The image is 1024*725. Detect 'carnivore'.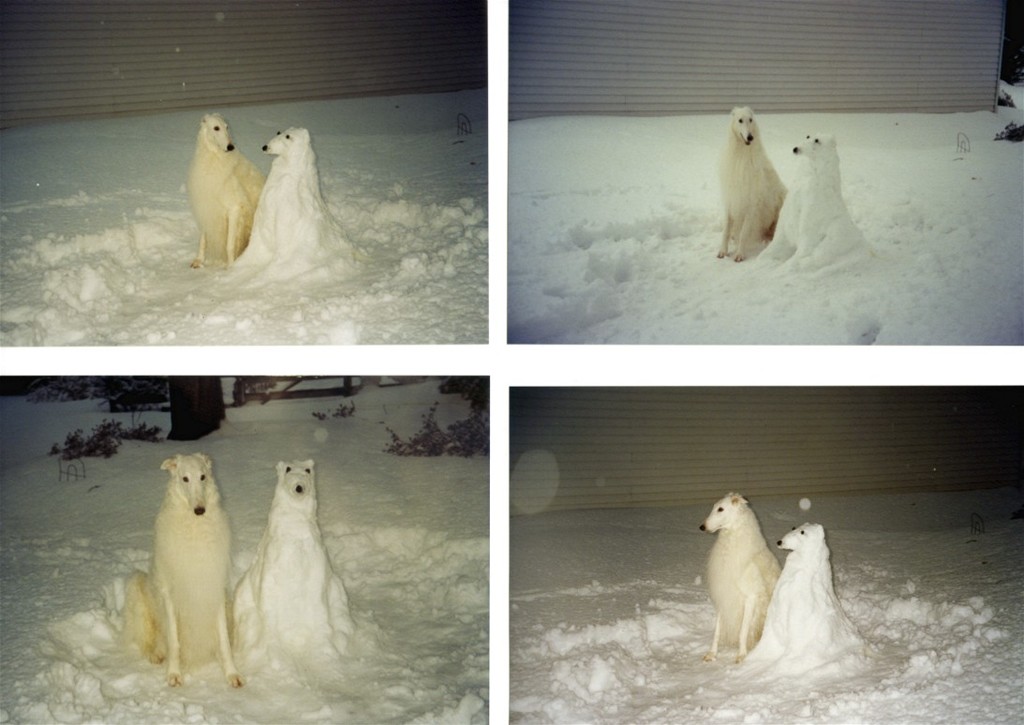
Detection: BBox(699, 485, 790, 666).
